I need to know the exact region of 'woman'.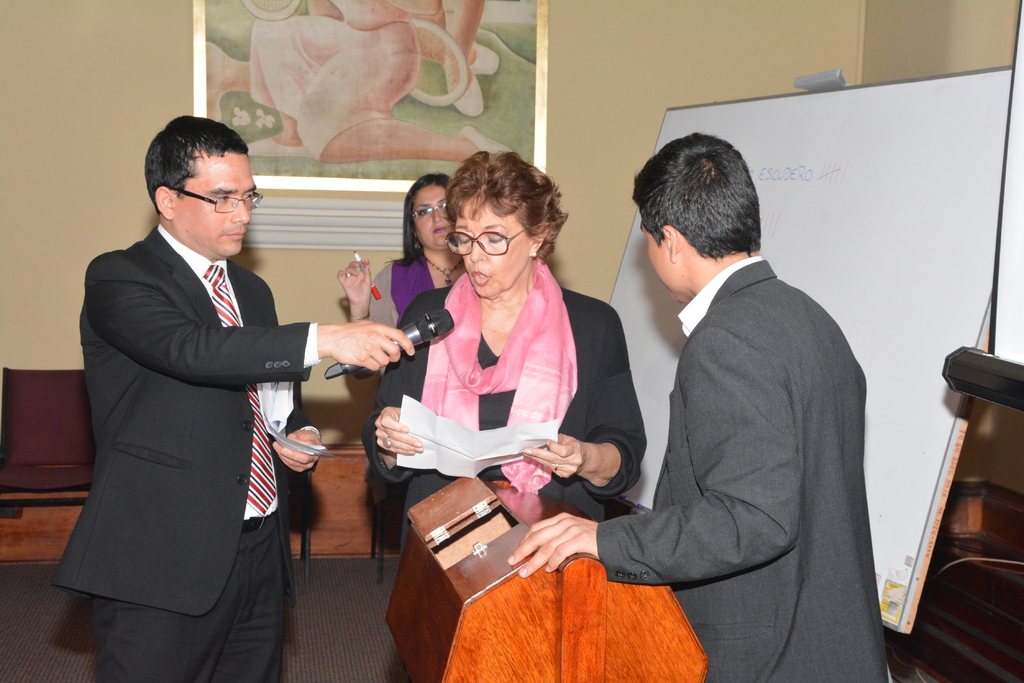
Region: [340,174,470,378].
